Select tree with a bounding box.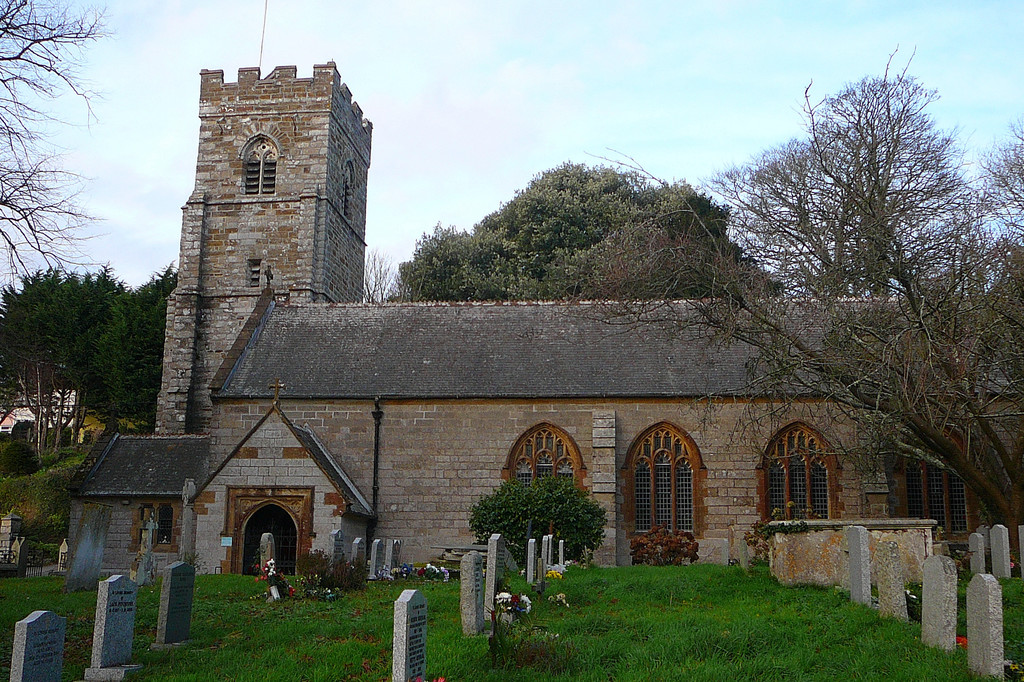
(x1=75, y1=268, x2=179, y2=435).
